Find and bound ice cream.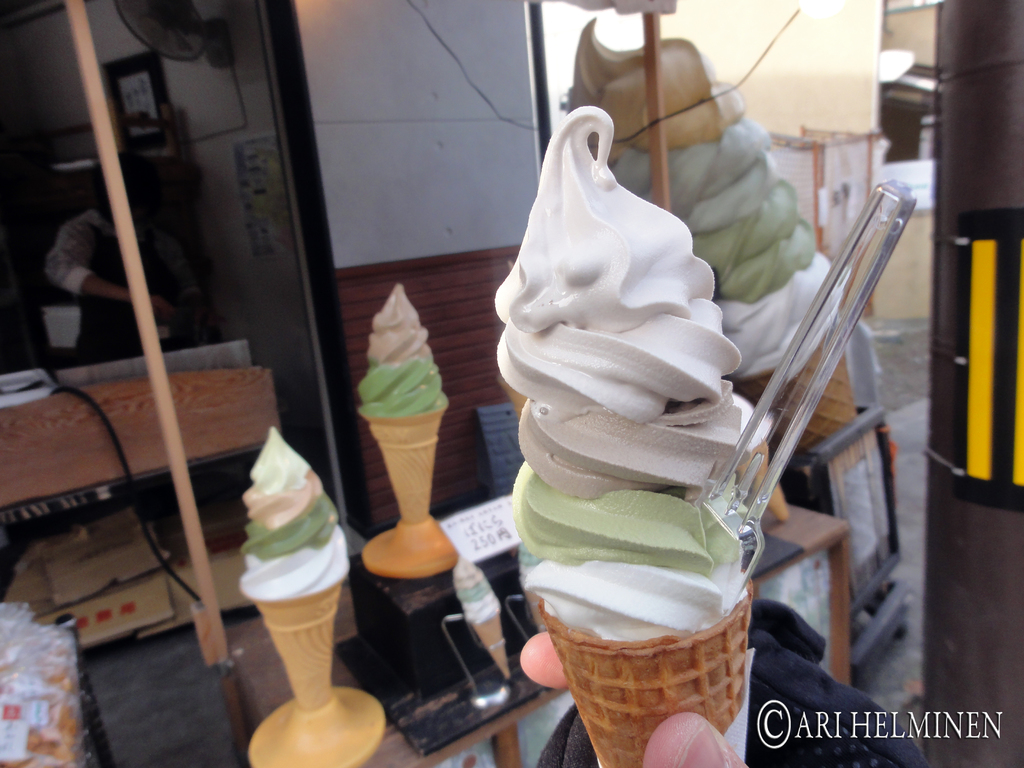
Bound: Rect(525, 108, 743, 642).
